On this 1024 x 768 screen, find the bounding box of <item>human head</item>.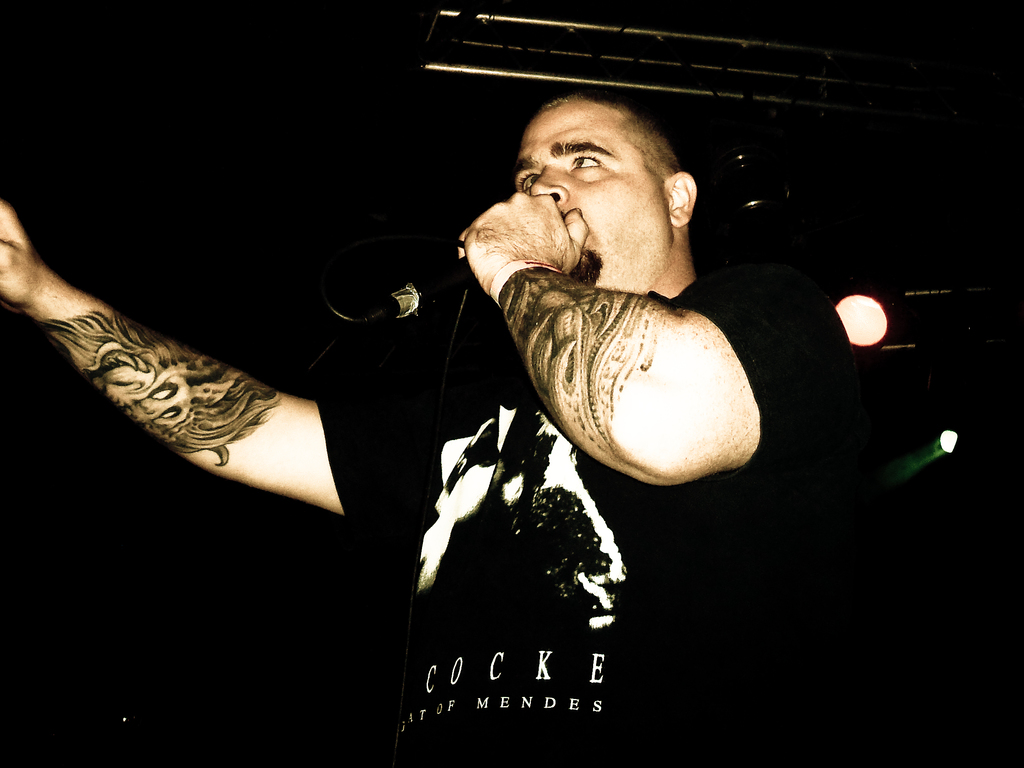
Bounding box: 508, 84, 700, 273.
